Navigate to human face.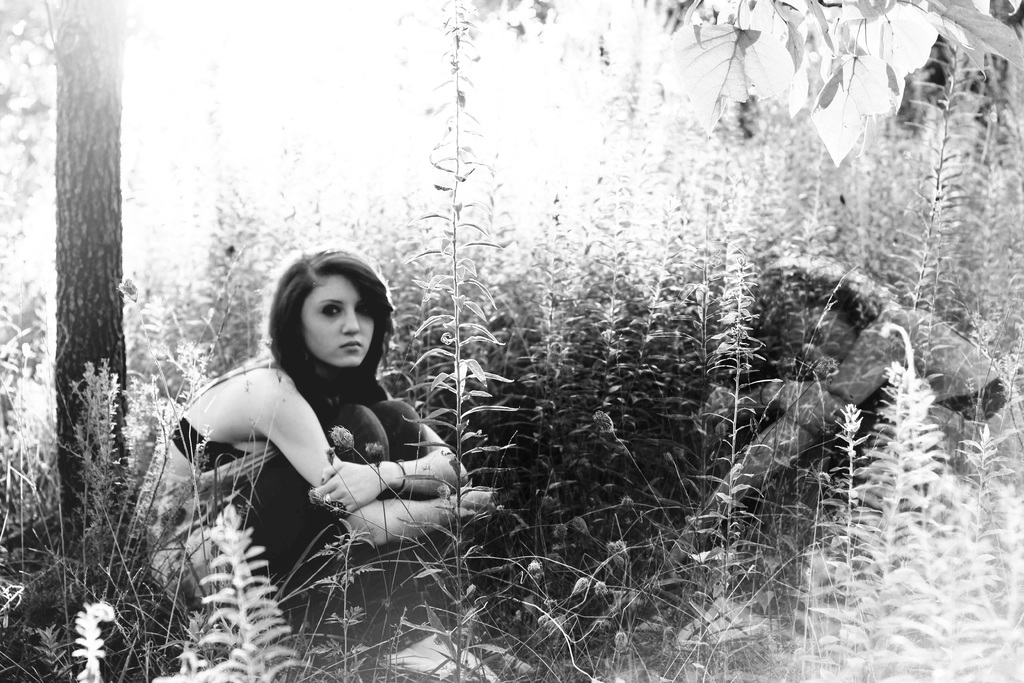
Navigation target: <bbox>295, 273, 376, 368</bbox>.
